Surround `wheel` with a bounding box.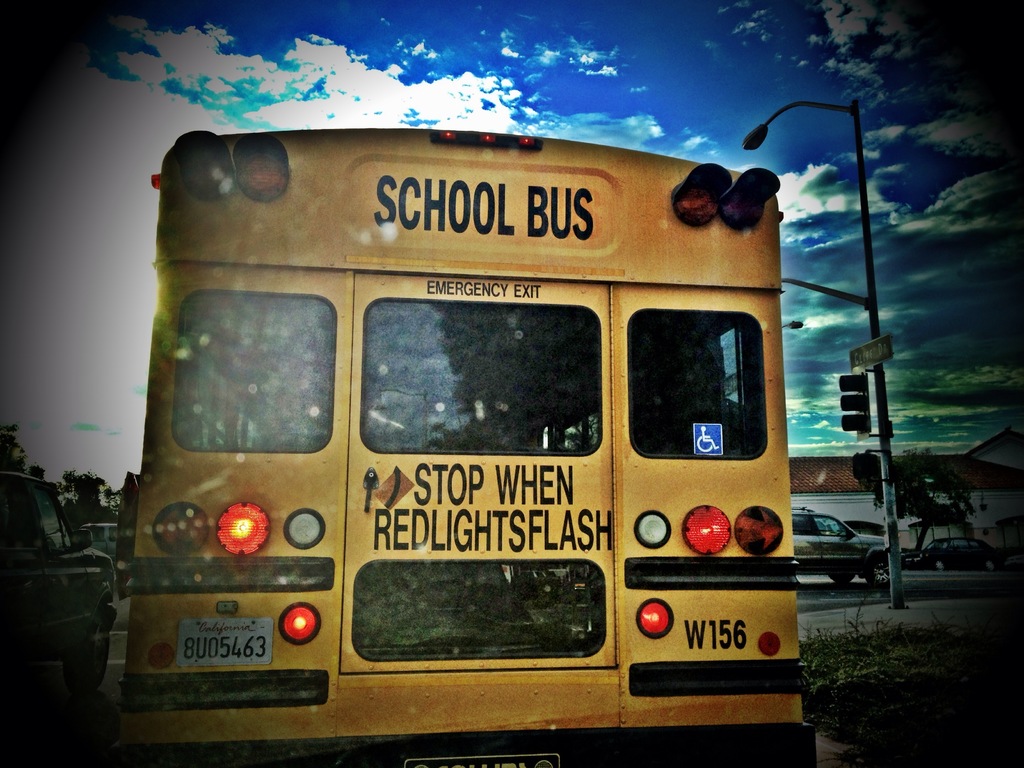
<region>866, 558, 892, 586</region>.
